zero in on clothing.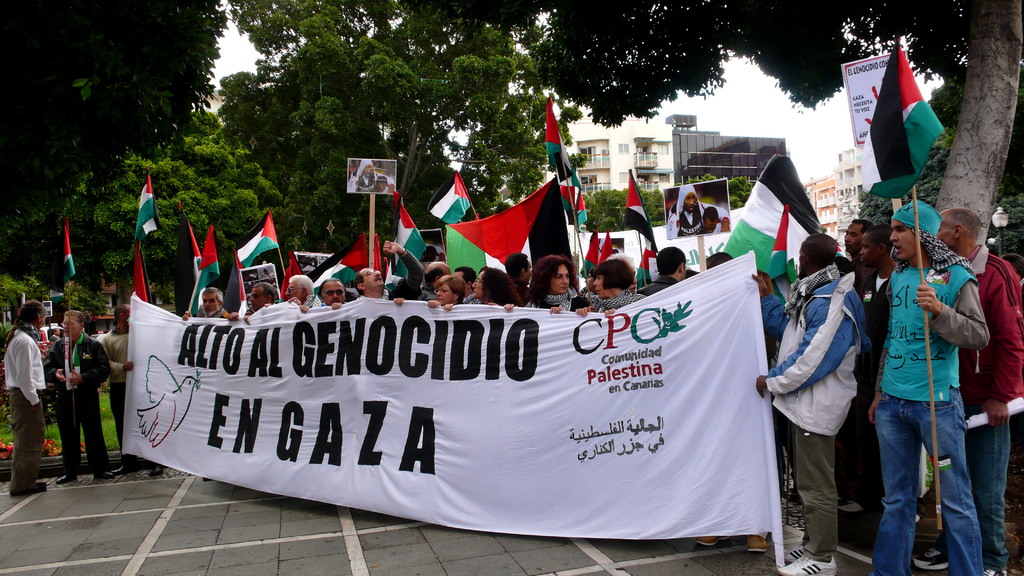
Zeroed in: 952, 254, 1023, 440.
